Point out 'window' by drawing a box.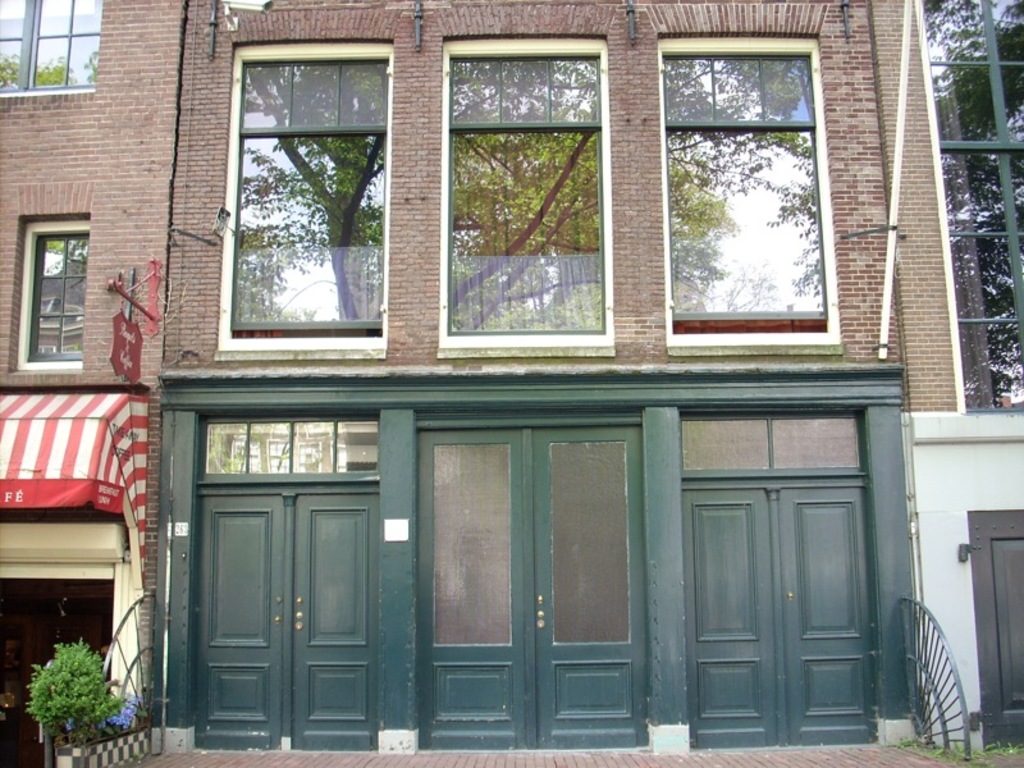
crop(444, 29, 609, 353).
